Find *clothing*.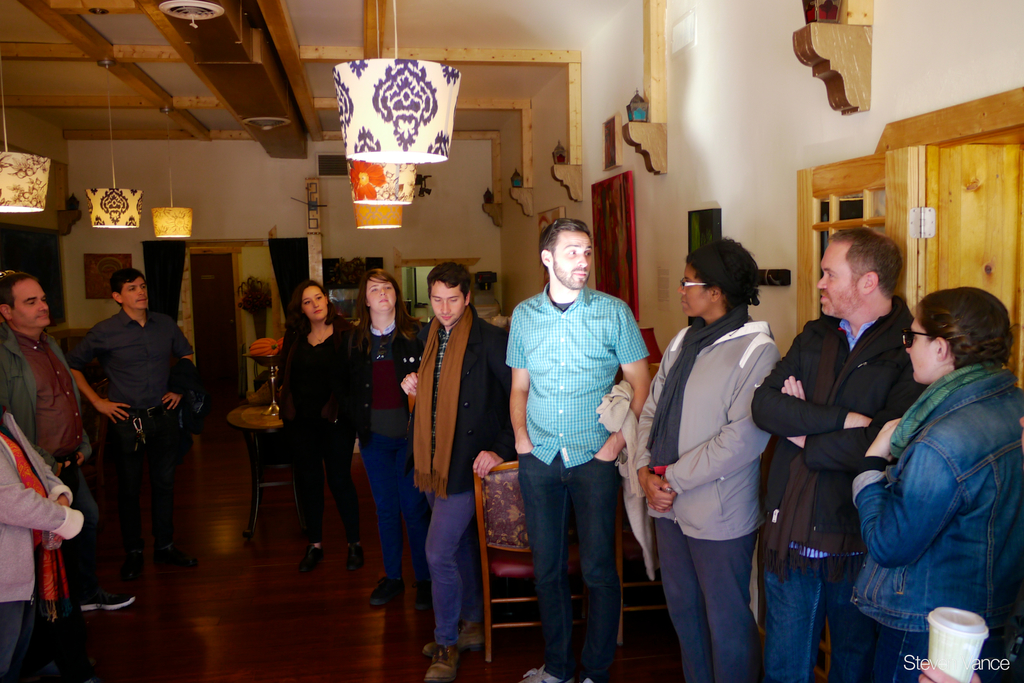
<box>0,412,84,673</box>.
